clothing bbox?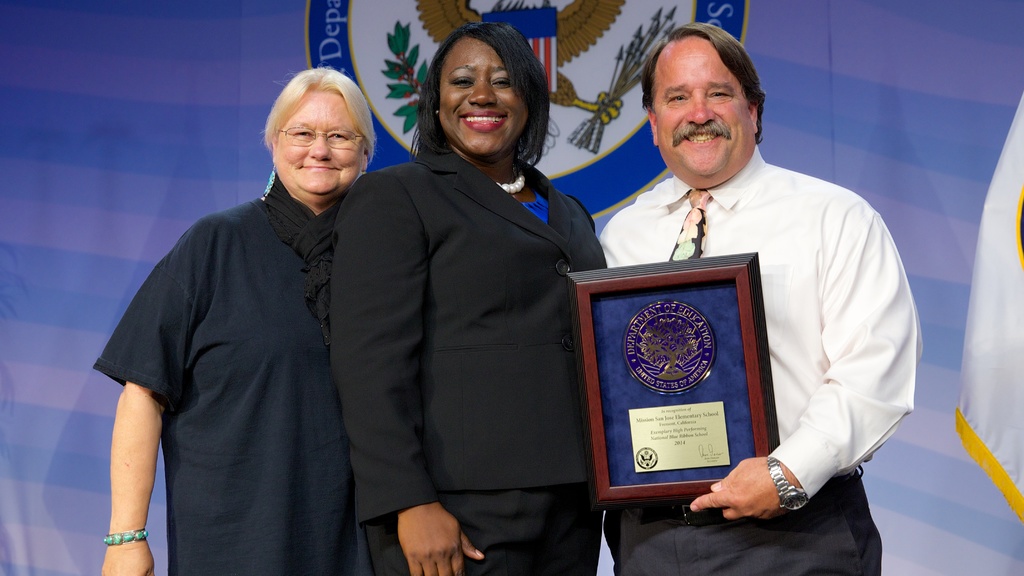
595 142 924 575
